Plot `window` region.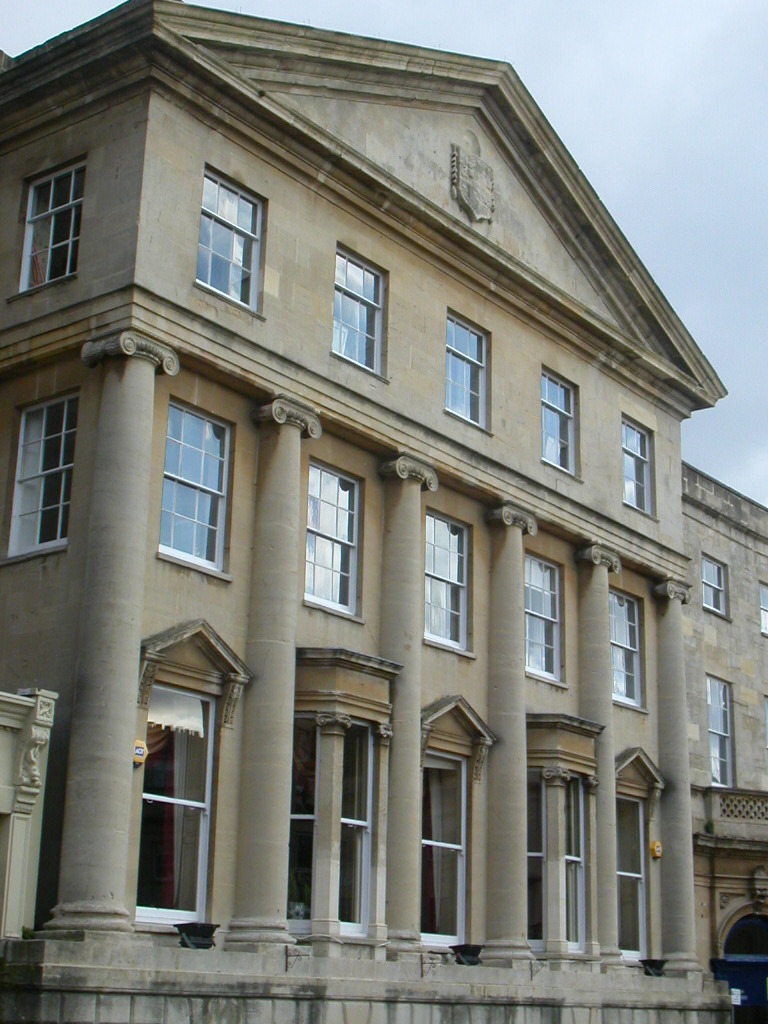
Plotted at <bbox>413, 745, 467, 942</bbox>.
